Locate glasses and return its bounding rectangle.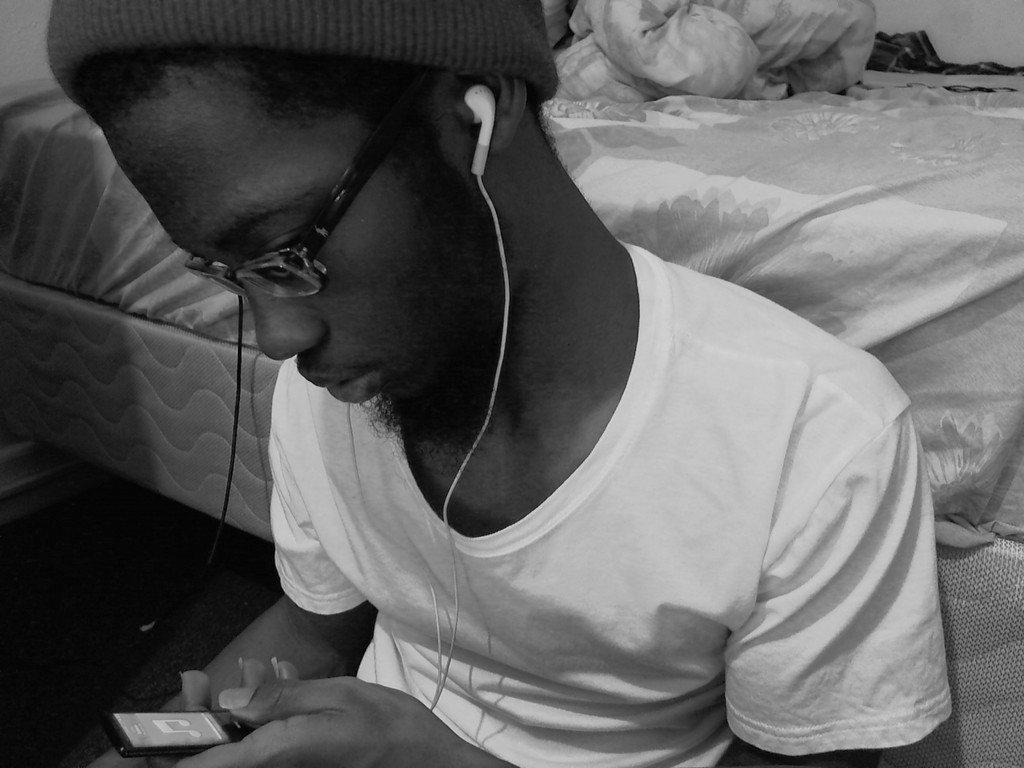
(182,136,396,300).
